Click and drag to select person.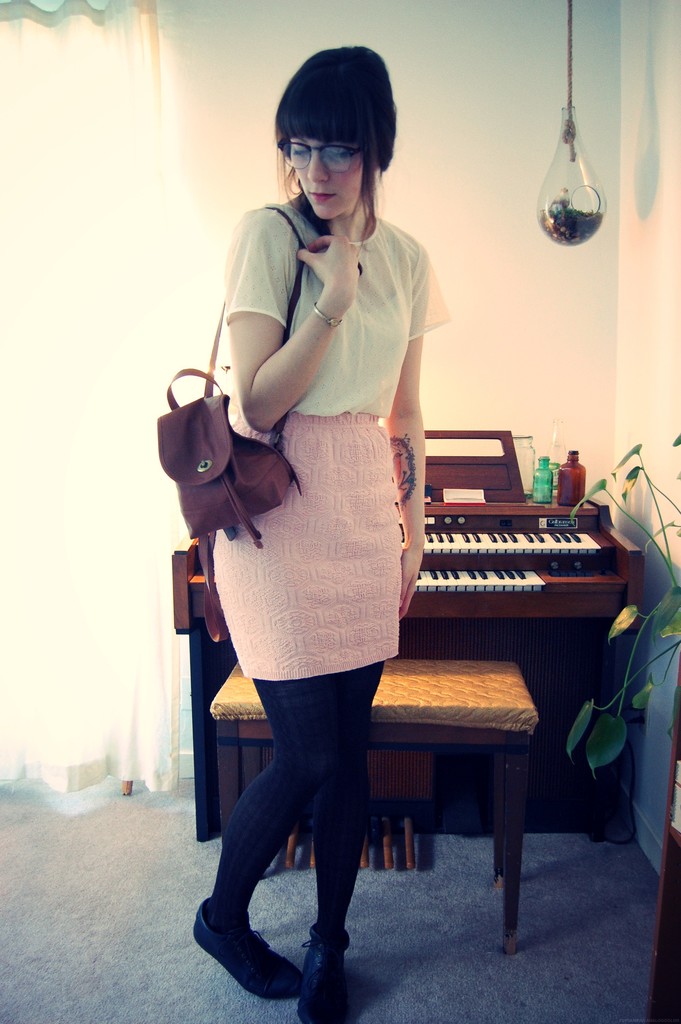
Selection: locate(176, 51, 450, 988).
